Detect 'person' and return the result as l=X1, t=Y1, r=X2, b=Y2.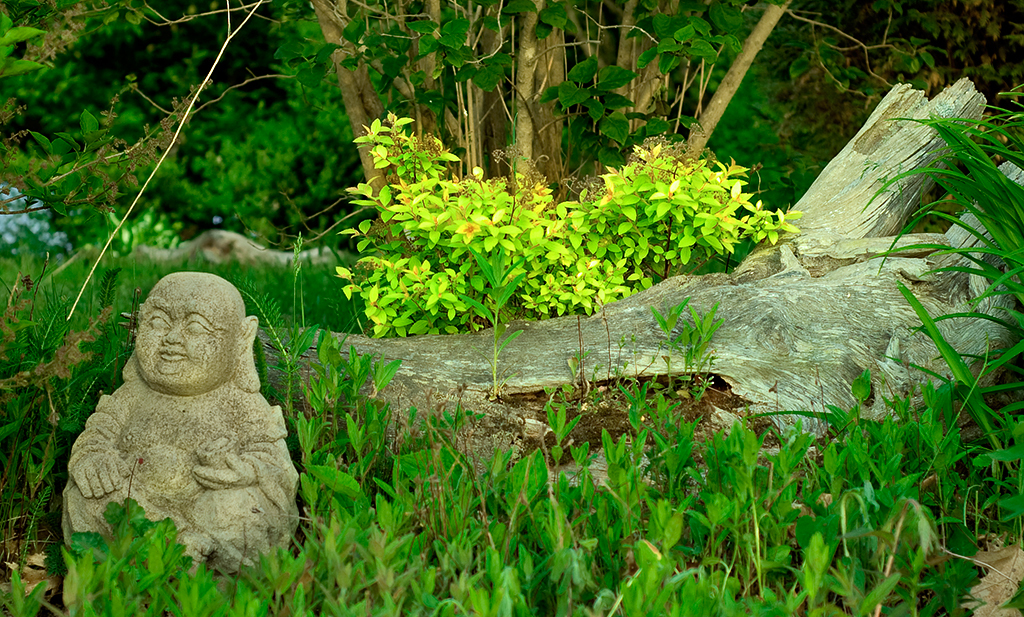
l=54, t=268, r=299, b=601.
